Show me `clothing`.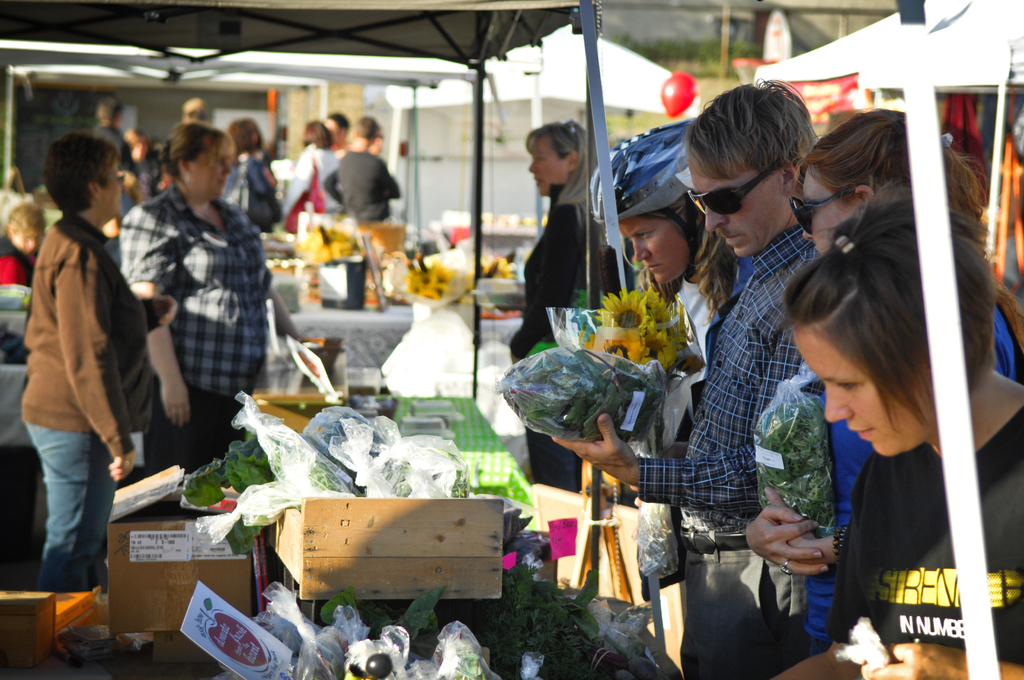
`clothing` is here: left=282, top=144, right=335, bottom=216.
